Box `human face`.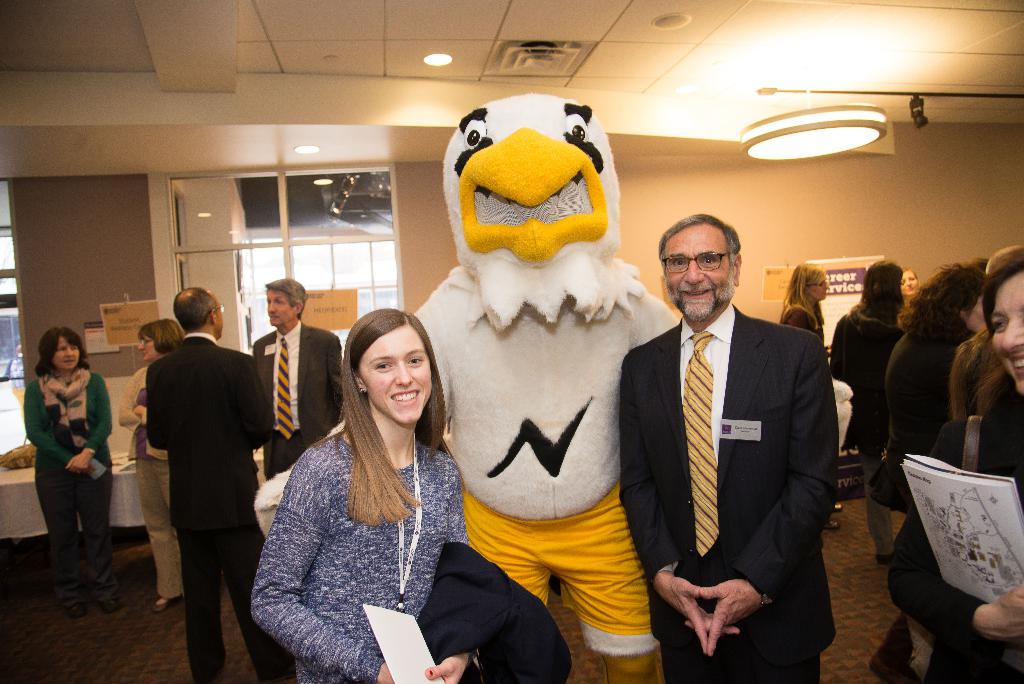
[x1=138, y1=339, x2=154, y2=361].
